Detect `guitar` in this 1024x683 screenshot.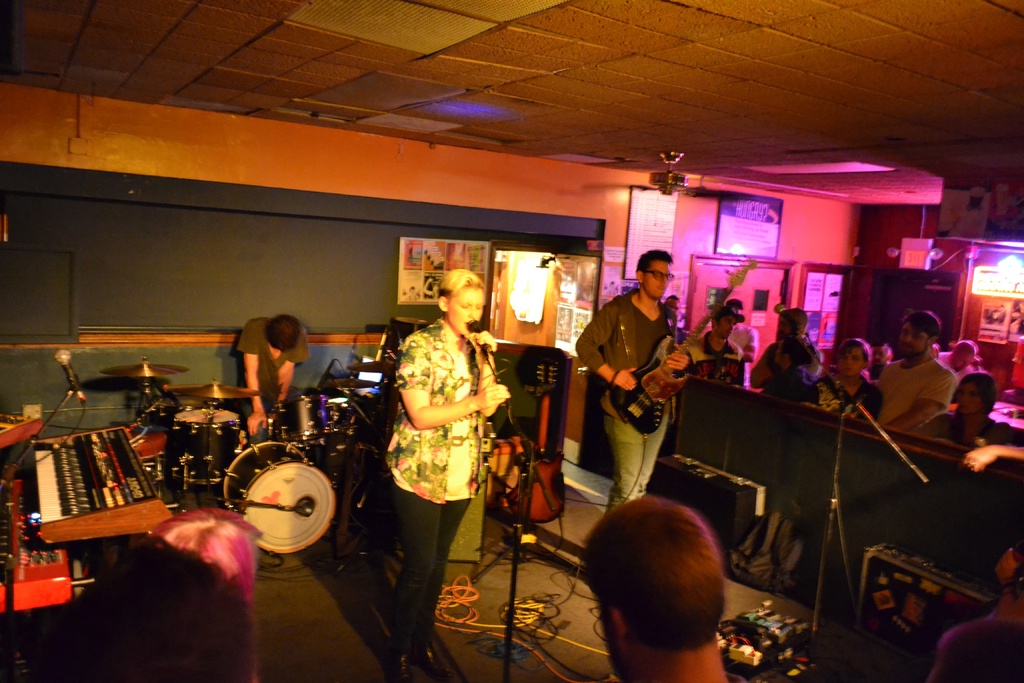
Detection: [left=605, top=247, right=763, bottom=437].
